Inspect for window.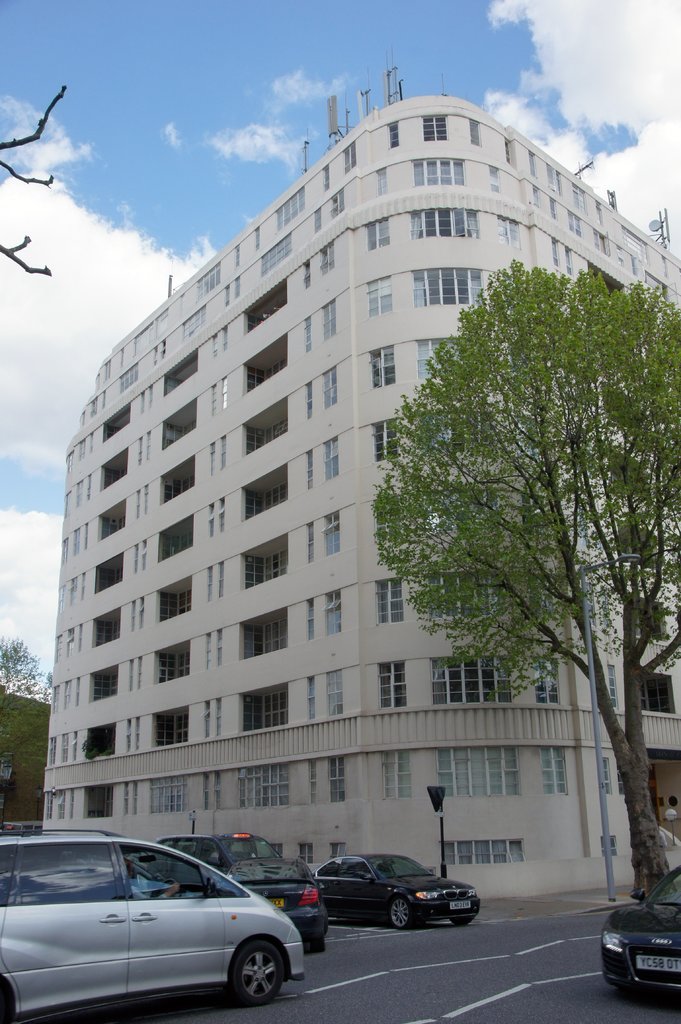
Inspection: region(121, 363, 140, 398).
